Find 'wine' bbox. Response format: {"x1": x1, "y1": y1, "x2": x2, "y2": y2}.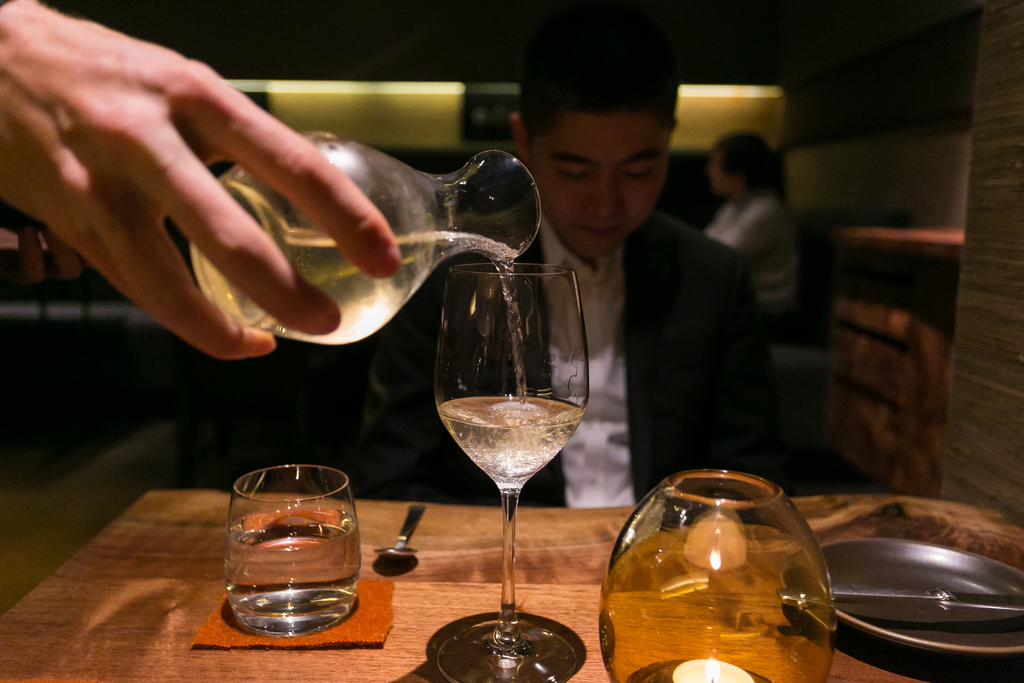
{"x1": 189, "y1": 182, "x2": 529, "y2": 397}.
